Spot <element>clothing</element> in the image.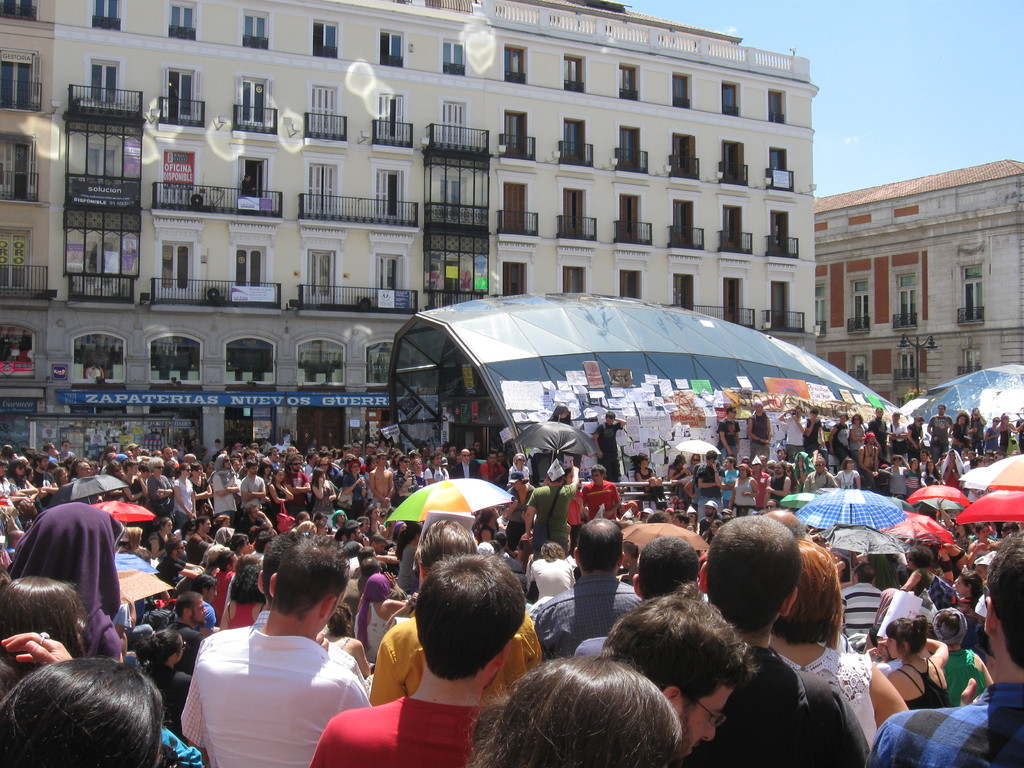
<element>clothing</element> found at {"x1": 191, "y1": 527, "x2": 209, "y2": 560}.
